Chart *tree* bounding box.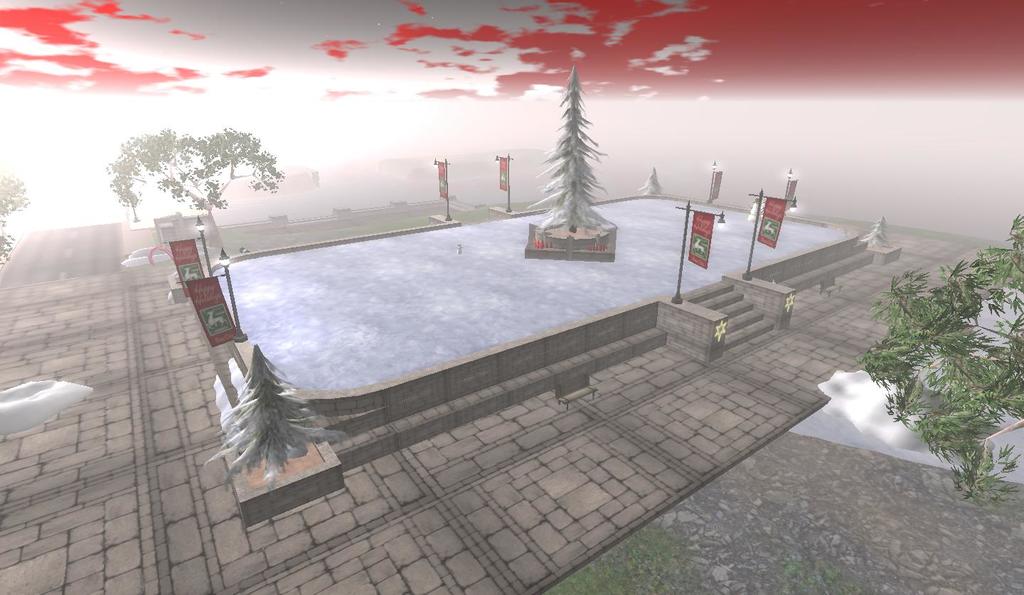
Charted: 856 214 893 252.
